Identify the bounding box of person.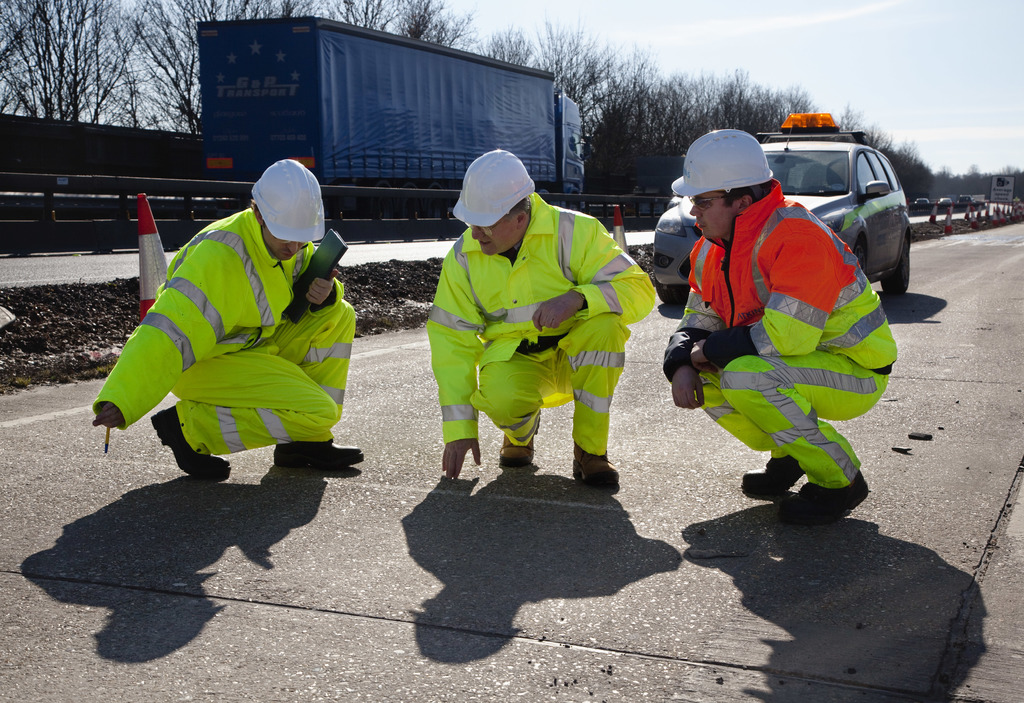
region(90, 158, 365, 480).
